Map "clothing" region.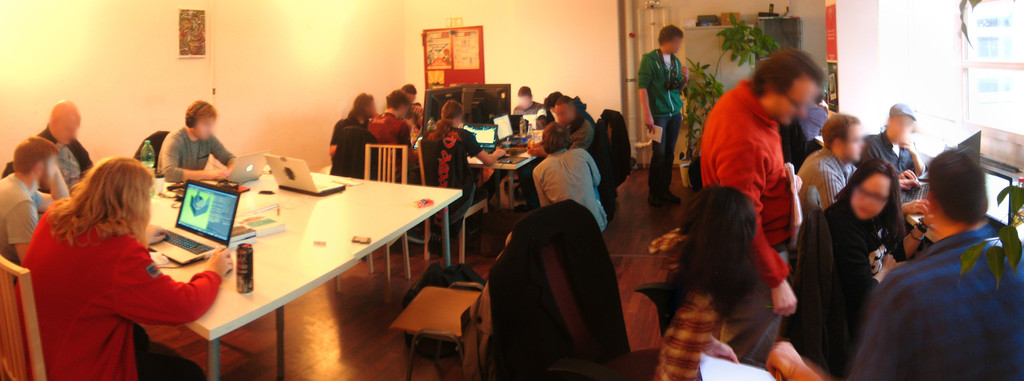
Mapped to Rect(796, 122, 851, 212).
